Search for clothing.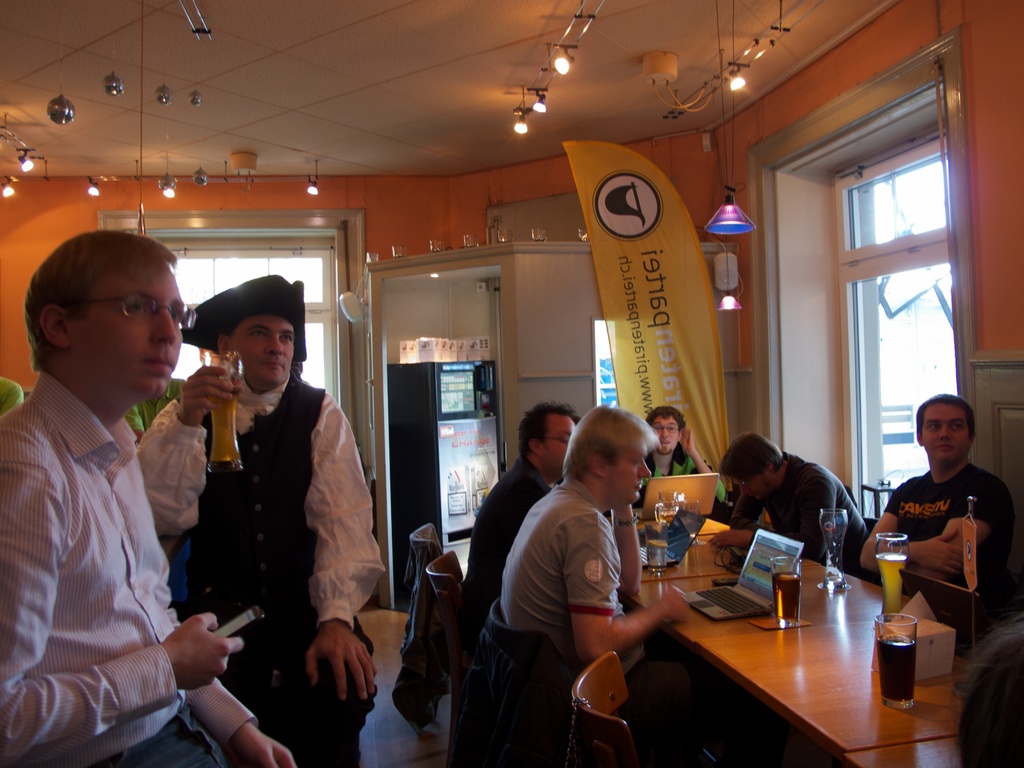
Found at x1=608, y1=442, x2=742, y2=503.
